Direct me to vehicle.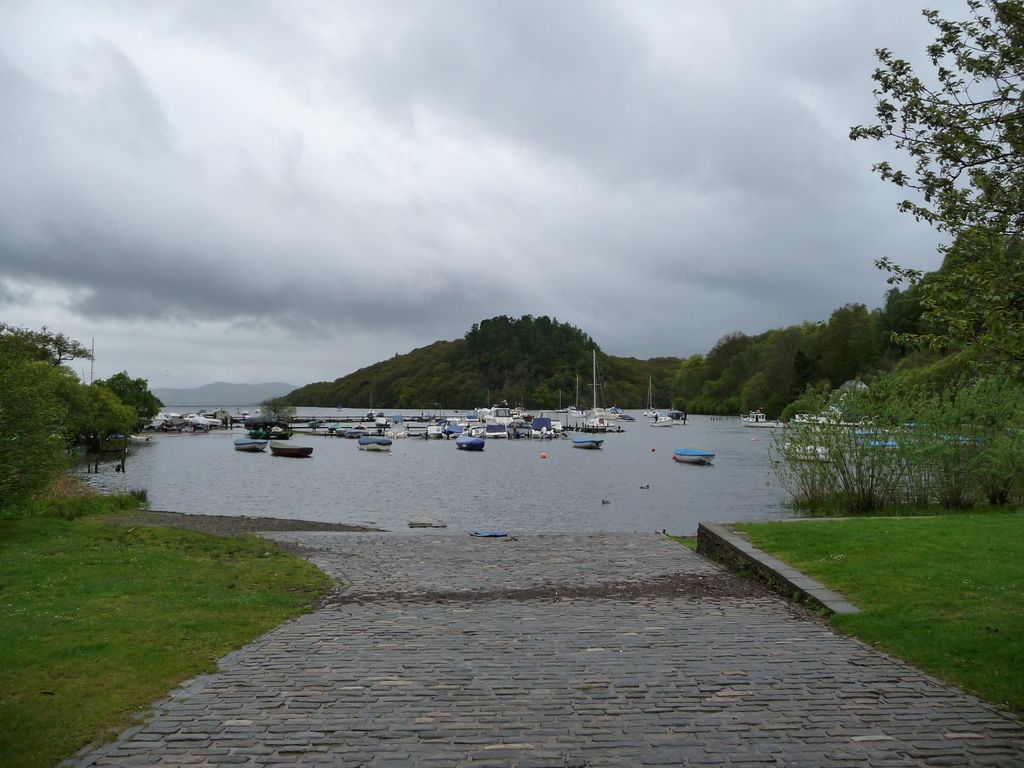
Direction: detection(232, 436, 269, 451).
